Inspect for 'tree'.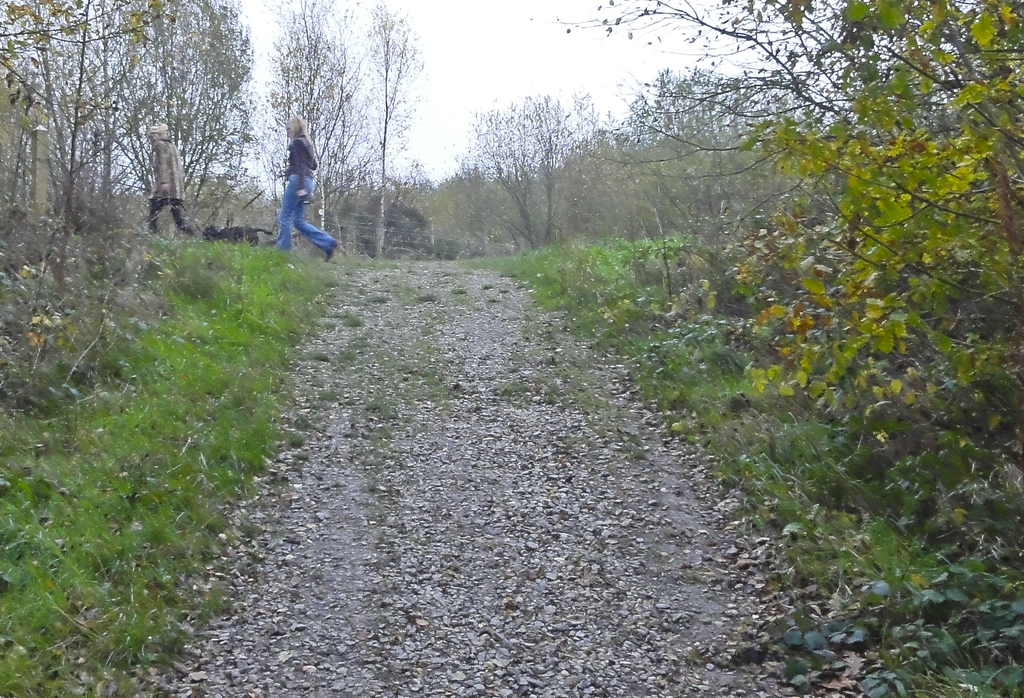
Inspection: [580,66,801,271].
